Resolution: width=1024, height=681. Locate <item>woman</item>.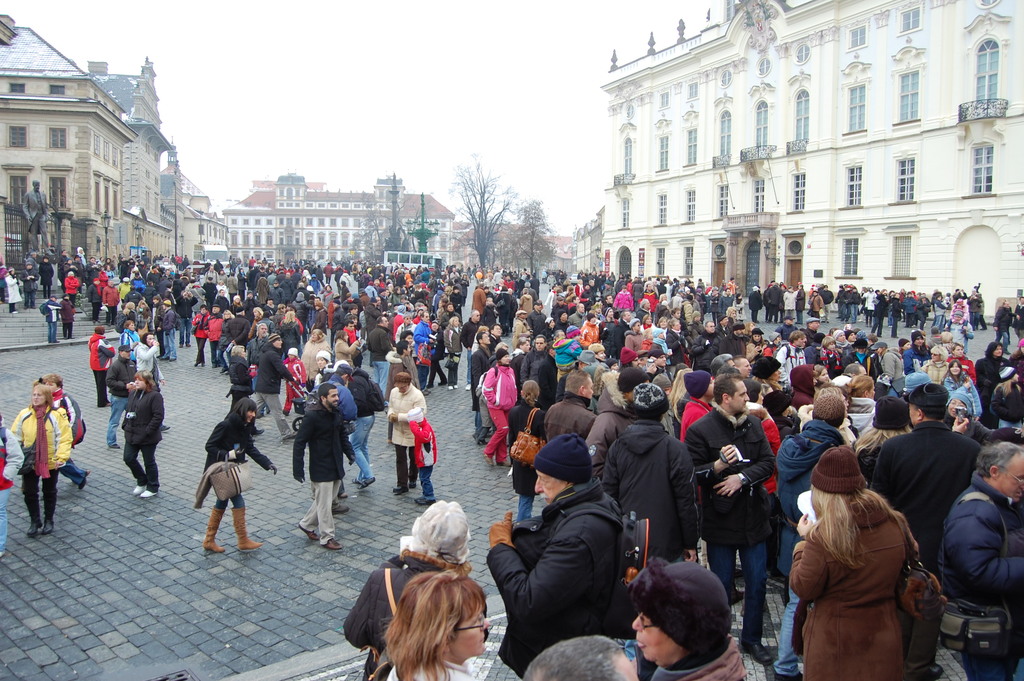
(1, 382, 69, 537).
